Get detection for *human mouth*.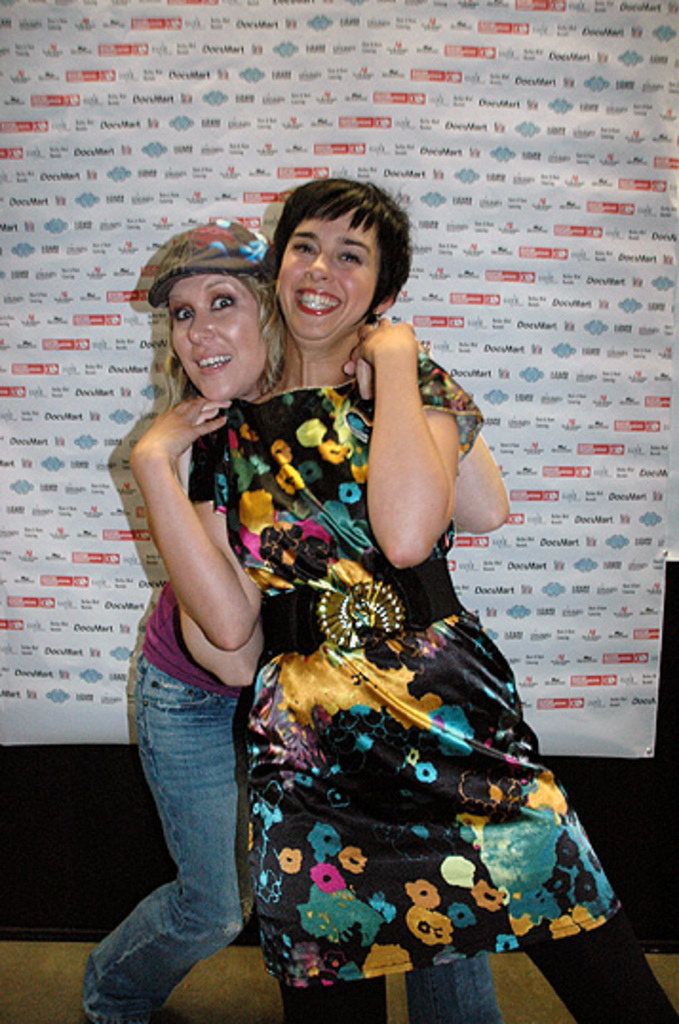
Detection: box=[291, 287, 339, 318].
